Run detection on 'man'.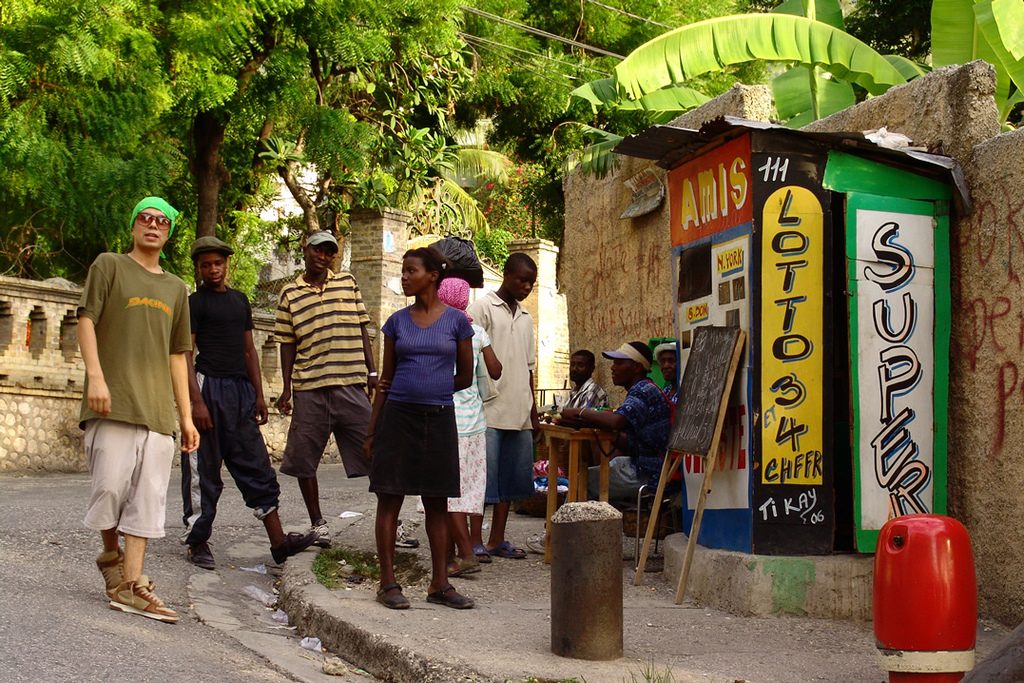
Result: detection(75, 196, 216, 623).
